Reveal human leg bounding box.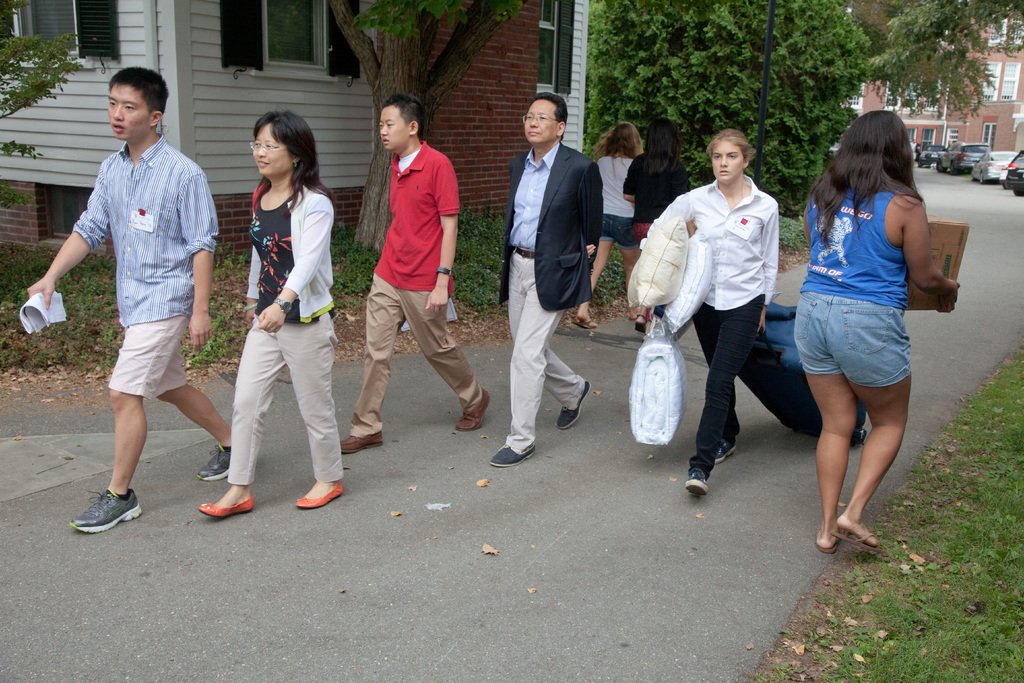
Revealed: (left=792, top=308, right=850, bottom=550).
